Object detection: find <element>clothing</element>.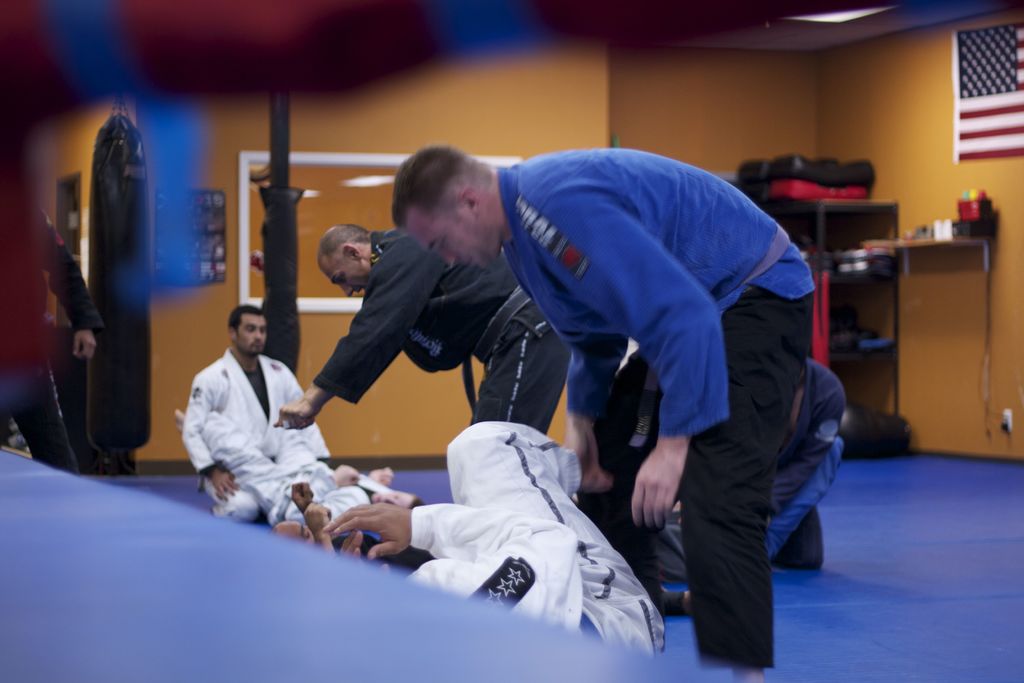
crop(496, 151, 816, 666).
